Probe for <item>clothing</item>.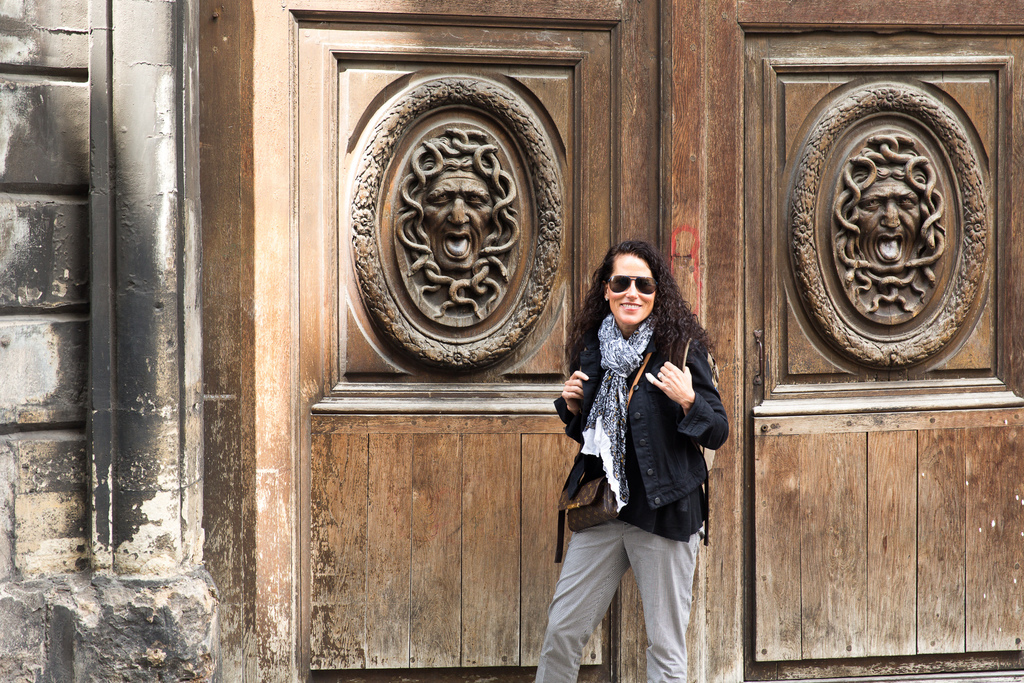
Probe result: l=523, t=516, r=698, b=682.
